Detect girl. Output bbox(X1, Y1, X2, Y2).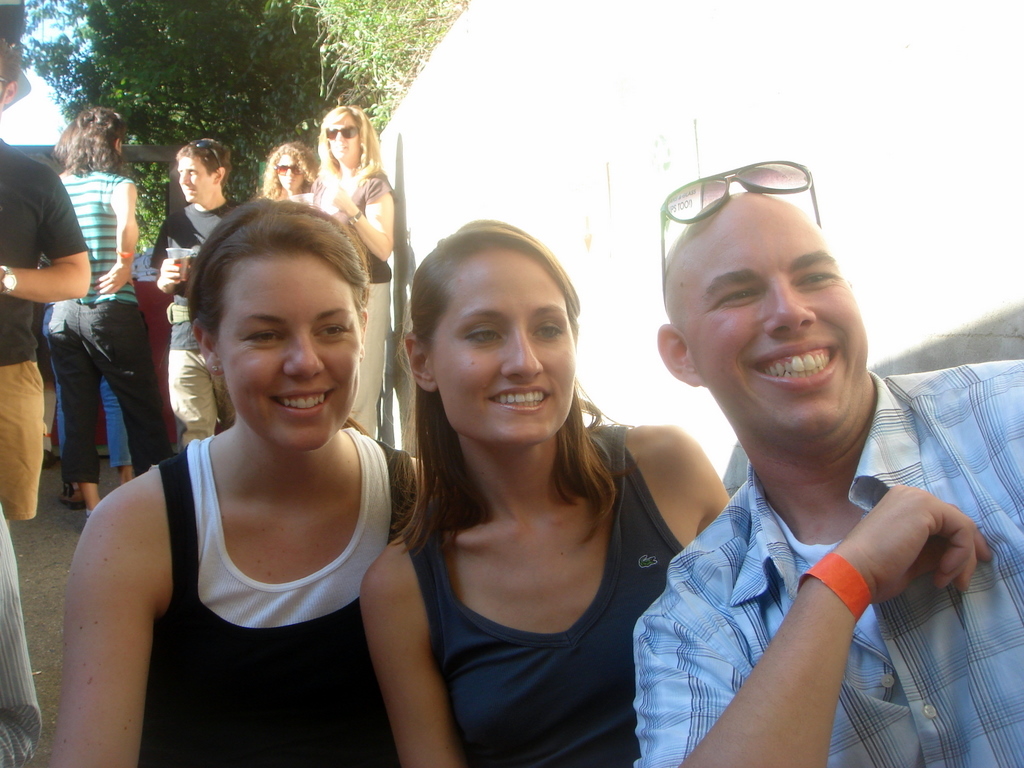
bbox(51, 195, 425, 767).
